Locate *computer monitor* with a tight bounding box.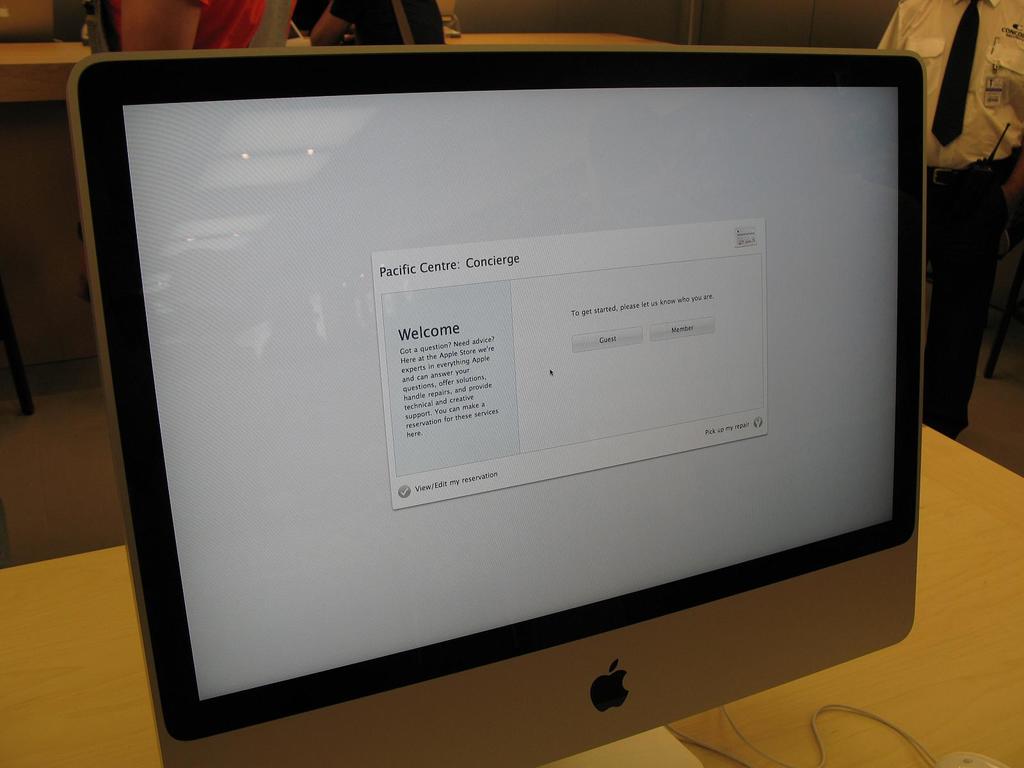
{"left": 34, "top": 0, "right": 974, "bottom": 767}.
